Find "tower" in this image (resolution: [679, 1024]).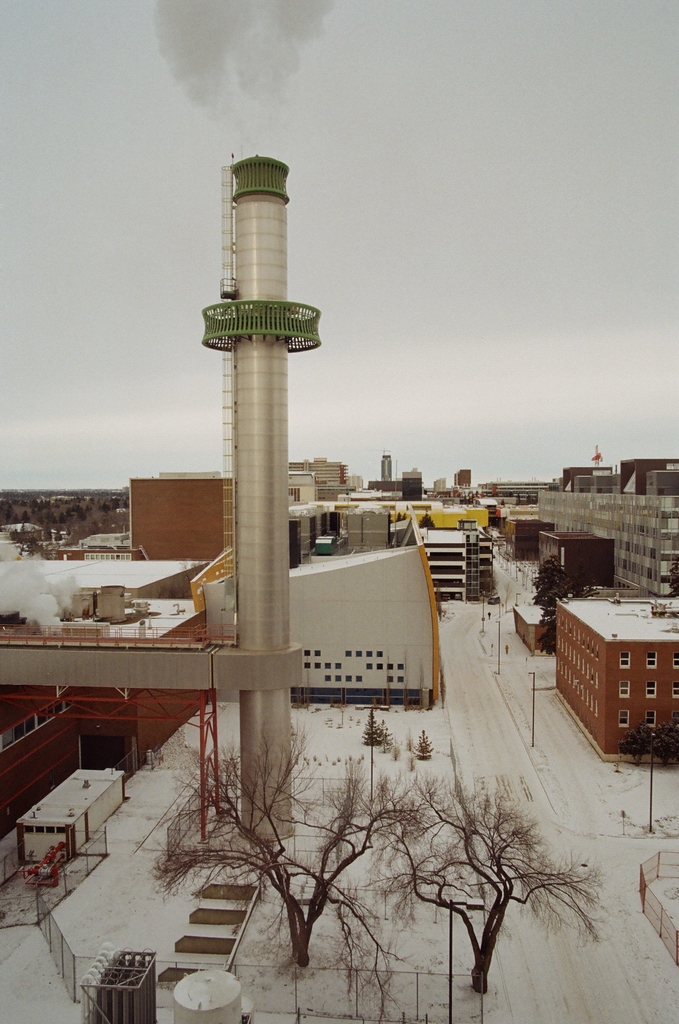
(left=125, top=472, right=234, bottom=561).
